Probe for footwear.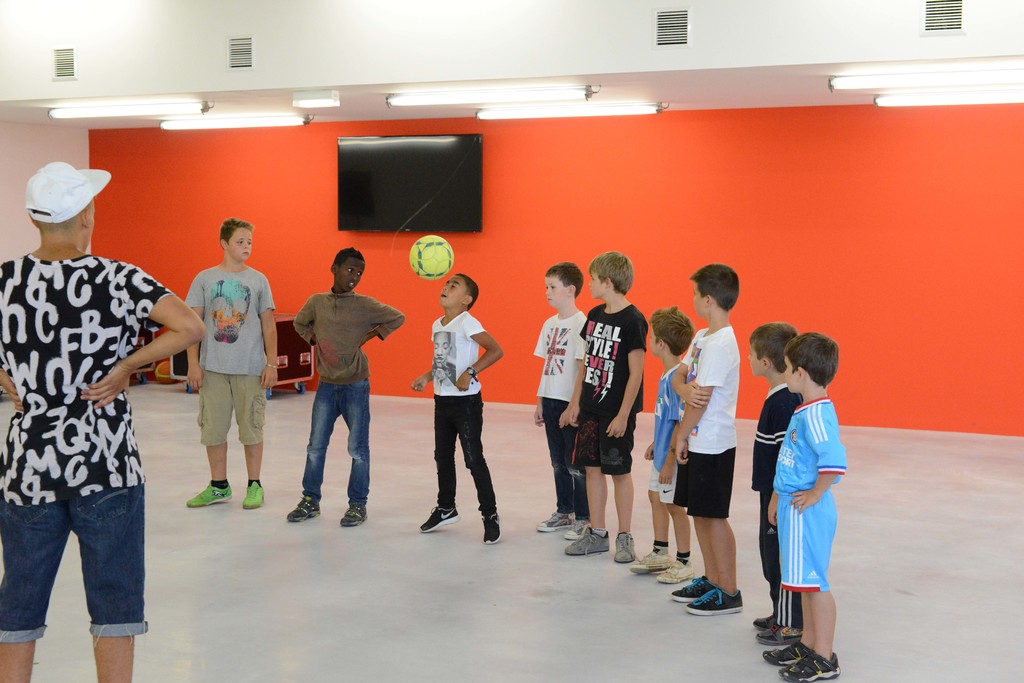
Probe result: pyautogui.locateOnScreen(183, 476, 237, 506).
